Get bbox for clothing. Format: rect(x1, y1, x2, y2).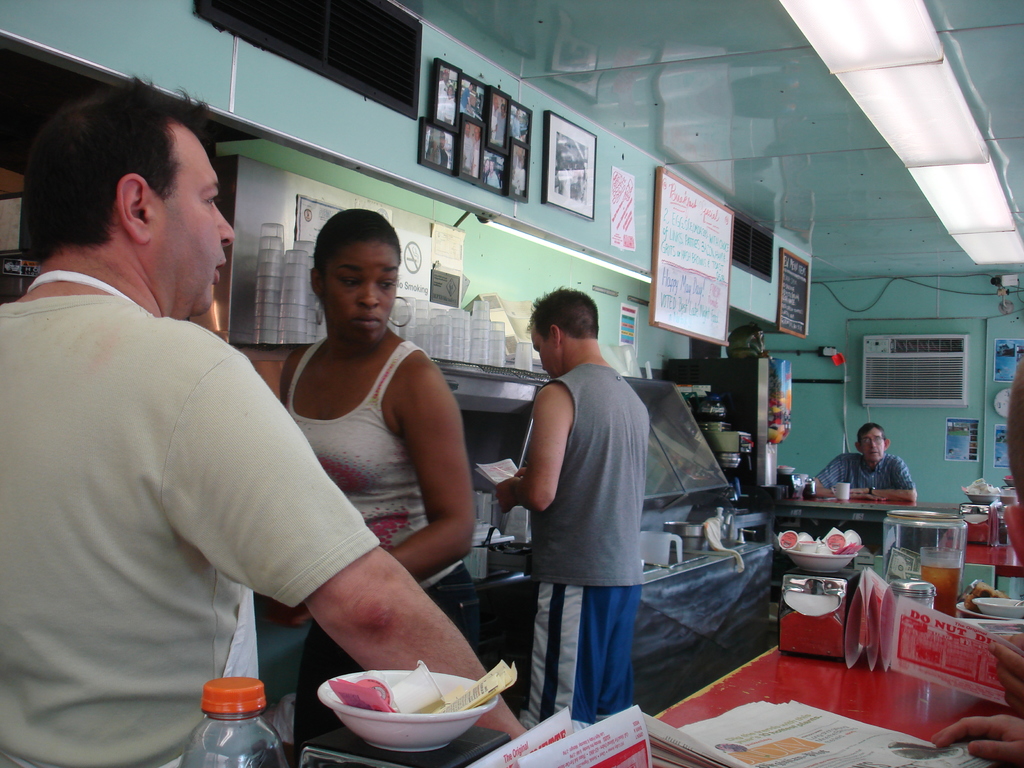
rect(511, 356, 650, 732).
